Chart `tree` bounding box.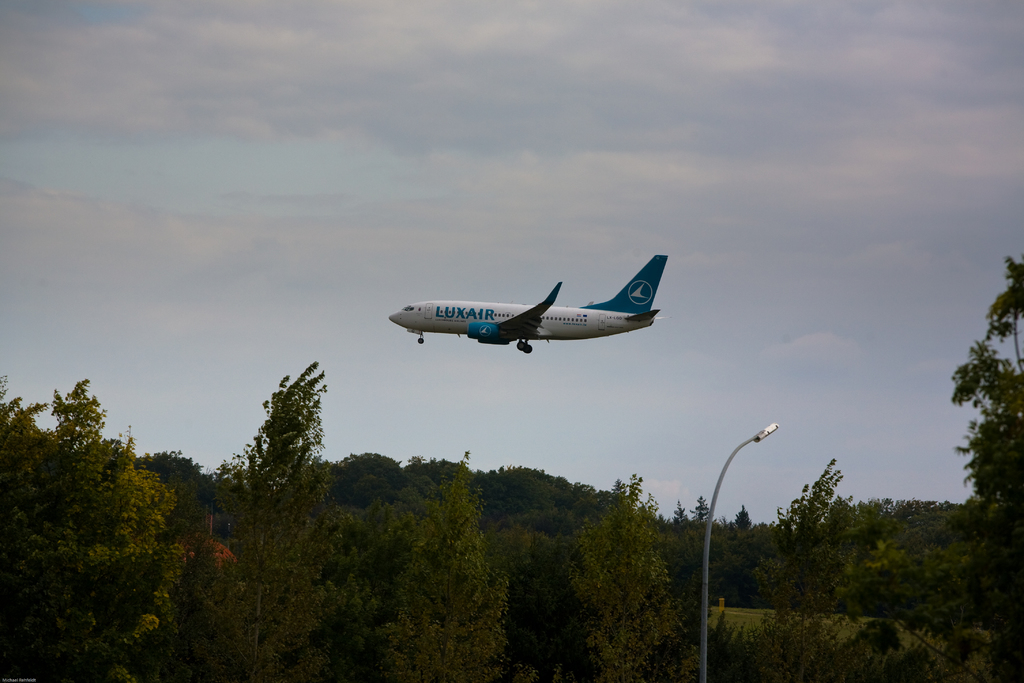
Charted: crop(559, 489, 684, 670).
